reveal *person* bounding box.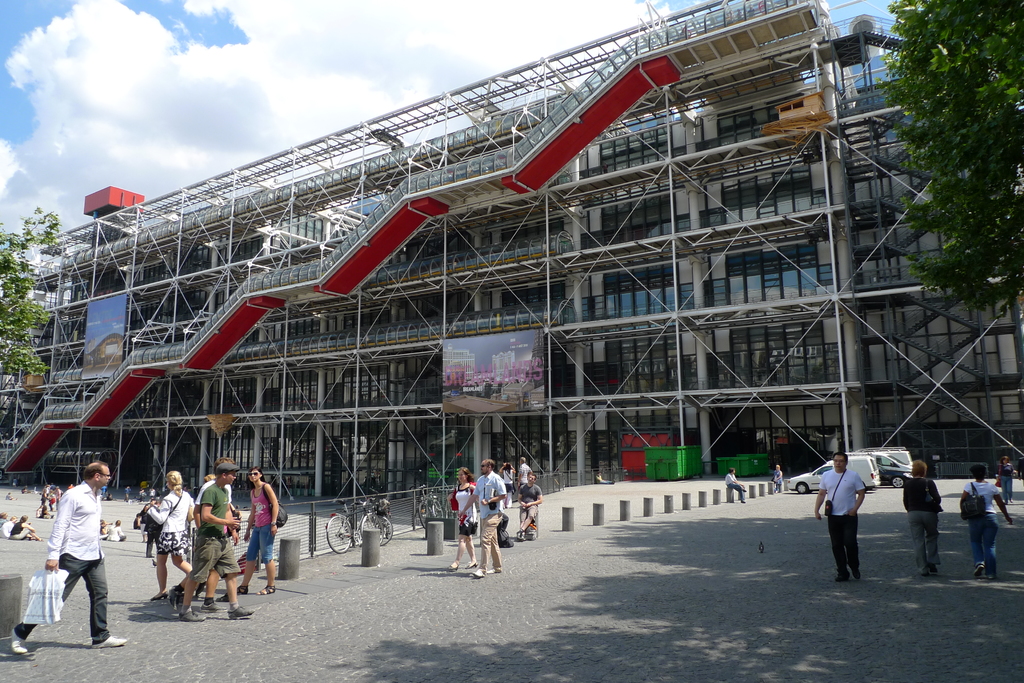
Revealed: 515:472:541:542.
